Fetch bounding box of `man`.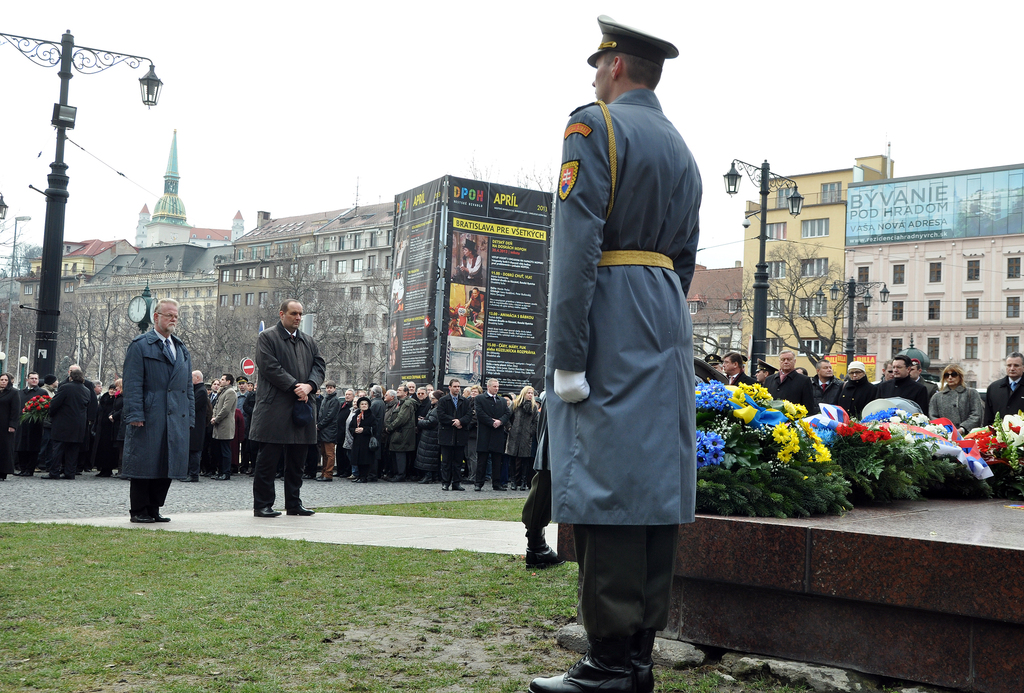
Bbox: left=53, top=364, right=104, bottom=480.
